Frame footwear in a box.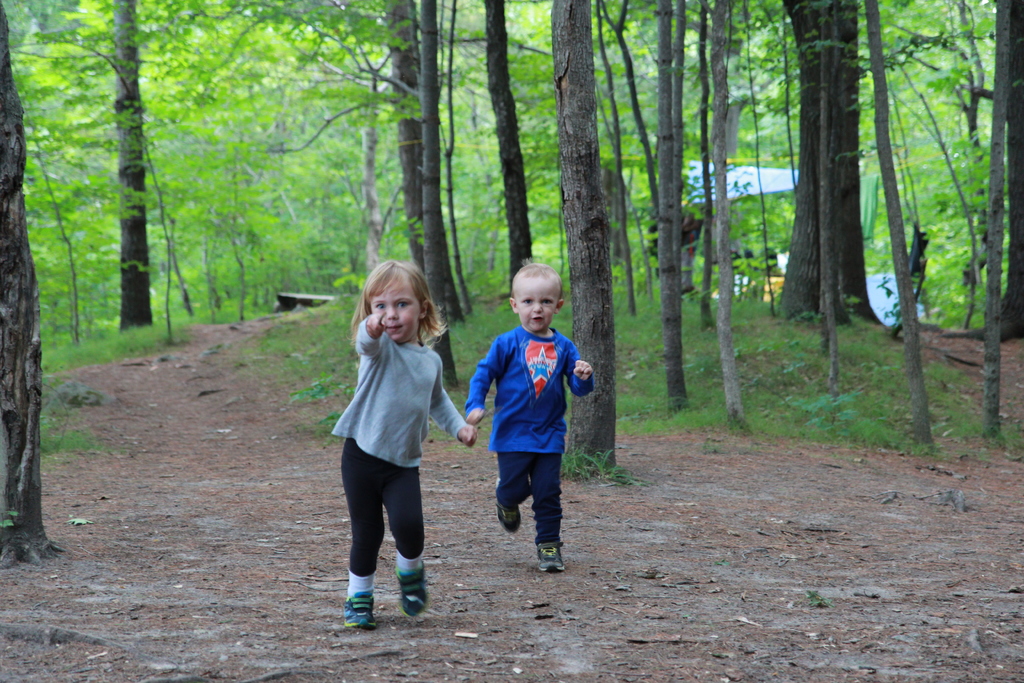
(x1=493, y1=483, x2=524, y2=536).
